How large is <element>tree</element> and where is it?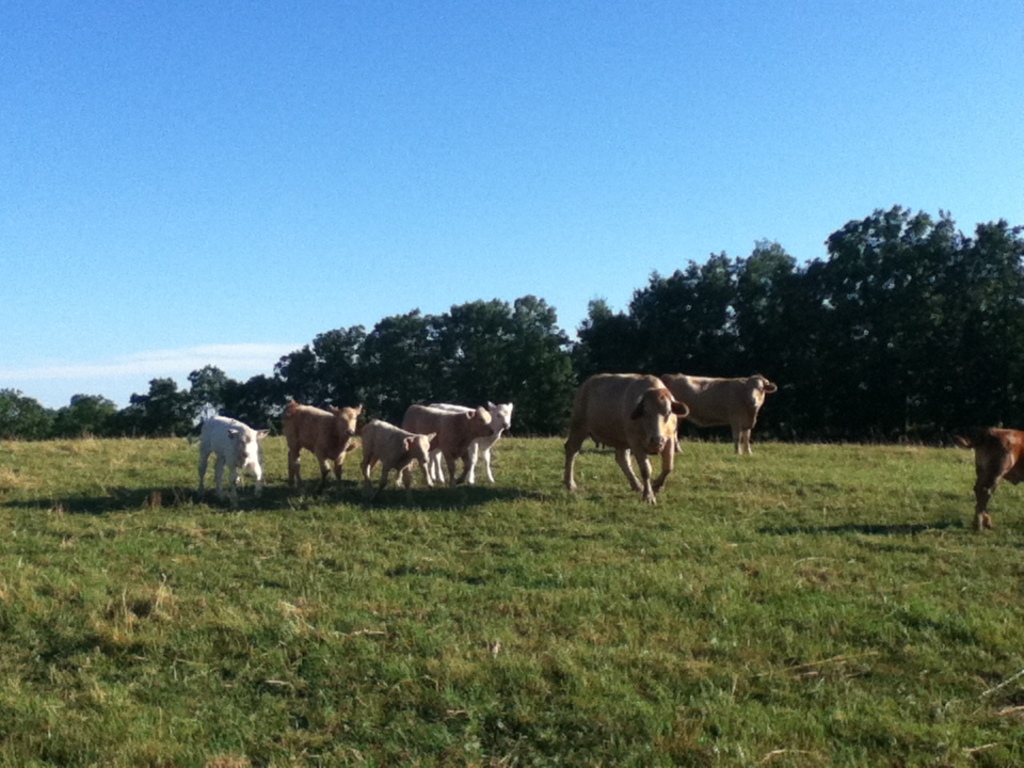
Bounding box: (x1=176, y1=352, x2=276, y2=443).
